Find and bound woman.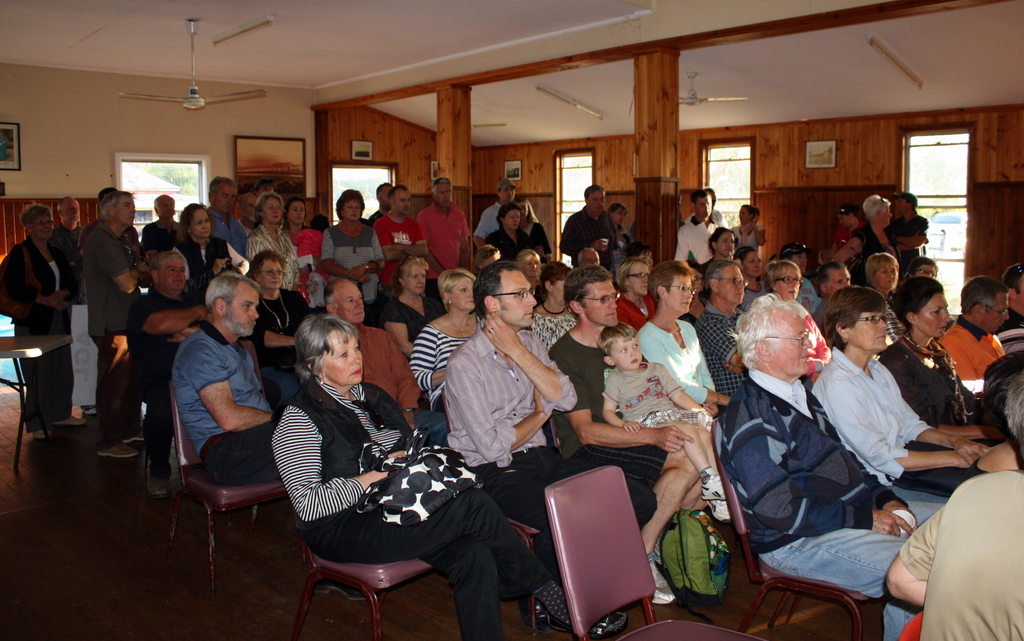
Bound: x1=379 y1=252 x2=445 y2=360.
